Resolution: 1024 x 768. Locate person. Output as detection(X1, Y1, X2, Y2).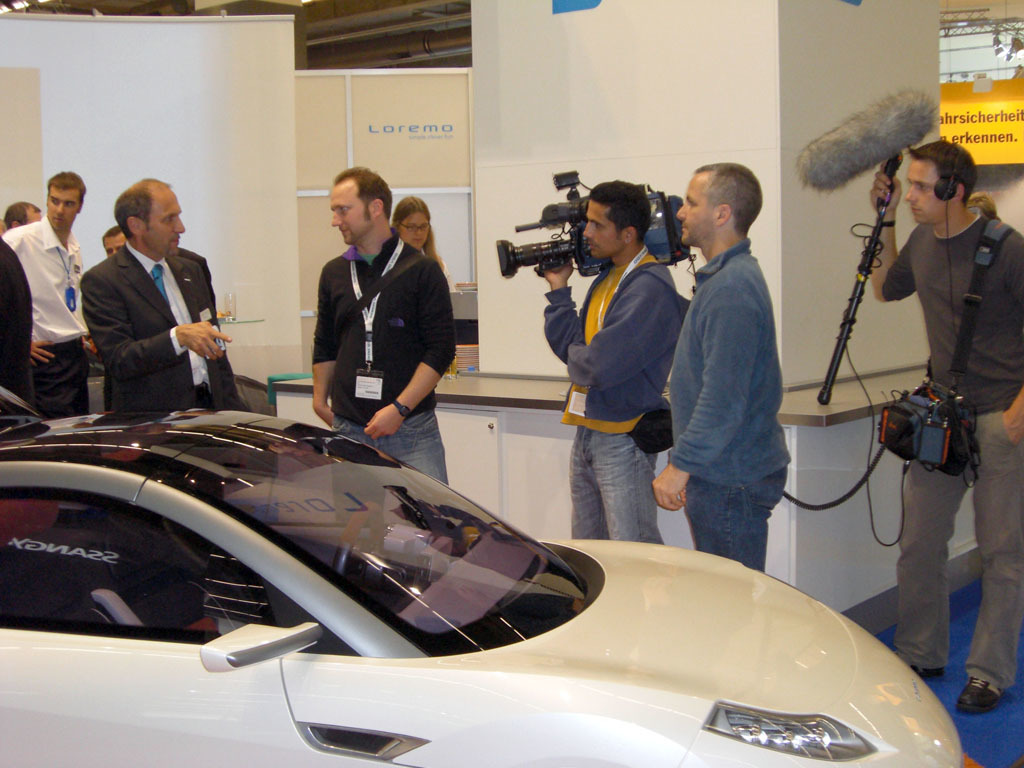
detection(387, 194, 448, 280).
